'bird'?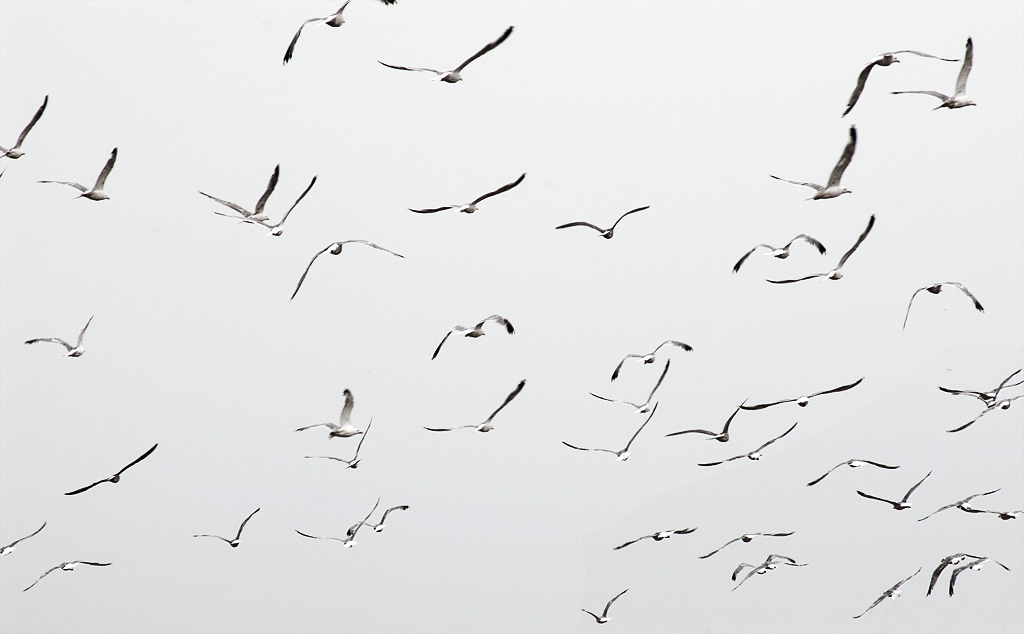
<region>732, 548, 789, 582</region>
